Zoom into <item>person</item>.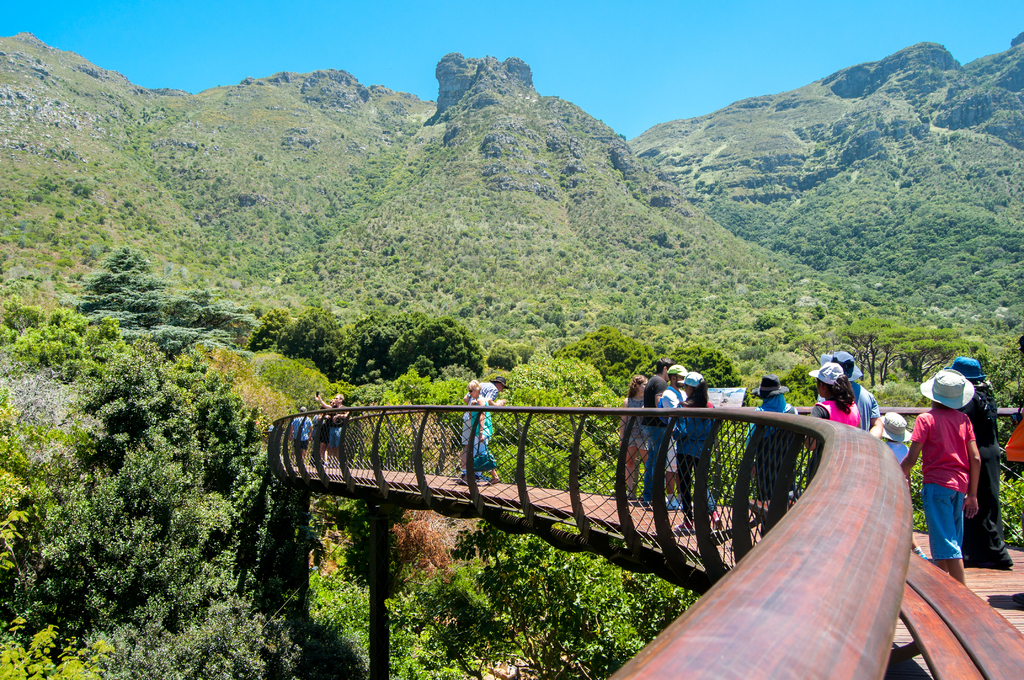
Zoom target: {"left": 289, "top": 407, "right": 316, "bottom": 465}.
